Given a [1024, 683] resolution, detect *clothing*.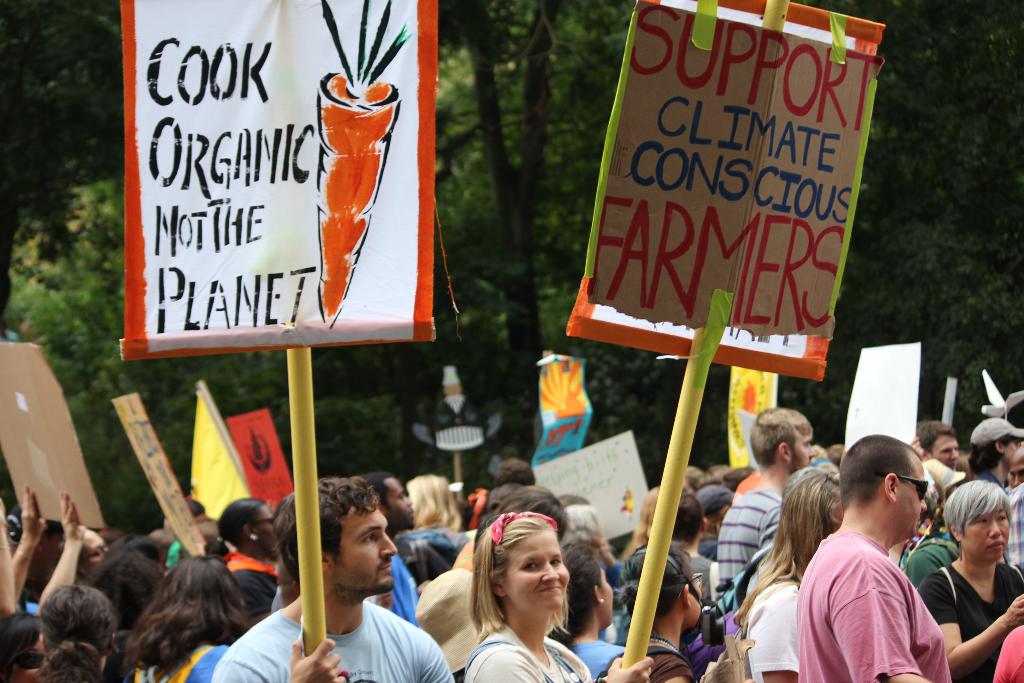
crop(383, 552, 421, 627).
